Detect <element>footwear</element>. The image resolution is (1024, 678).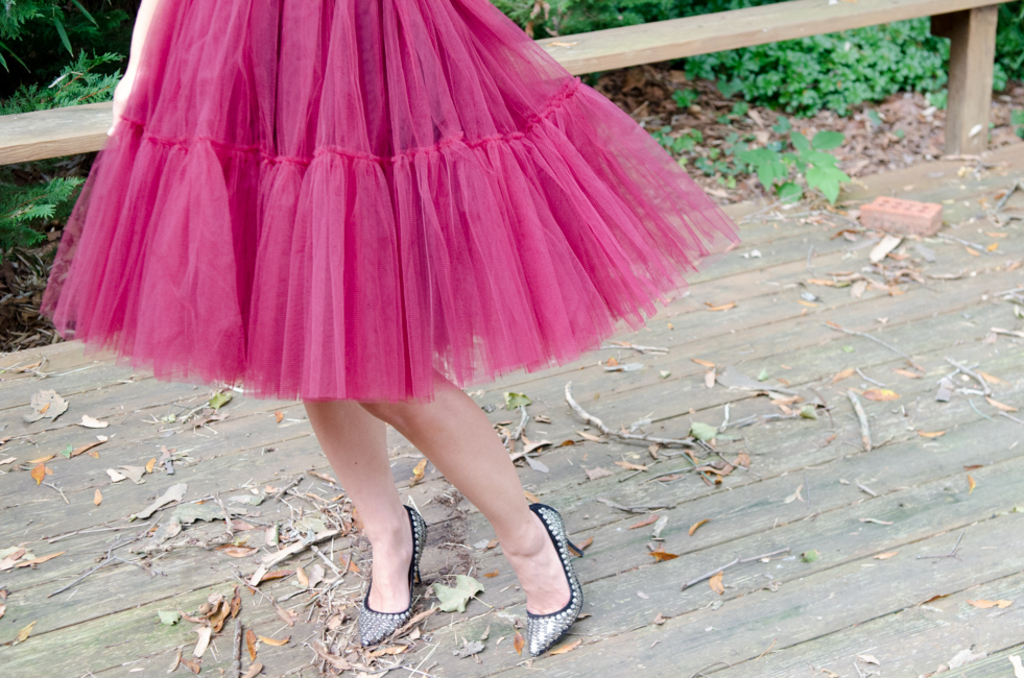
{"x1": 356, "y1": 508, "x2": 434, "y2": 648}.
